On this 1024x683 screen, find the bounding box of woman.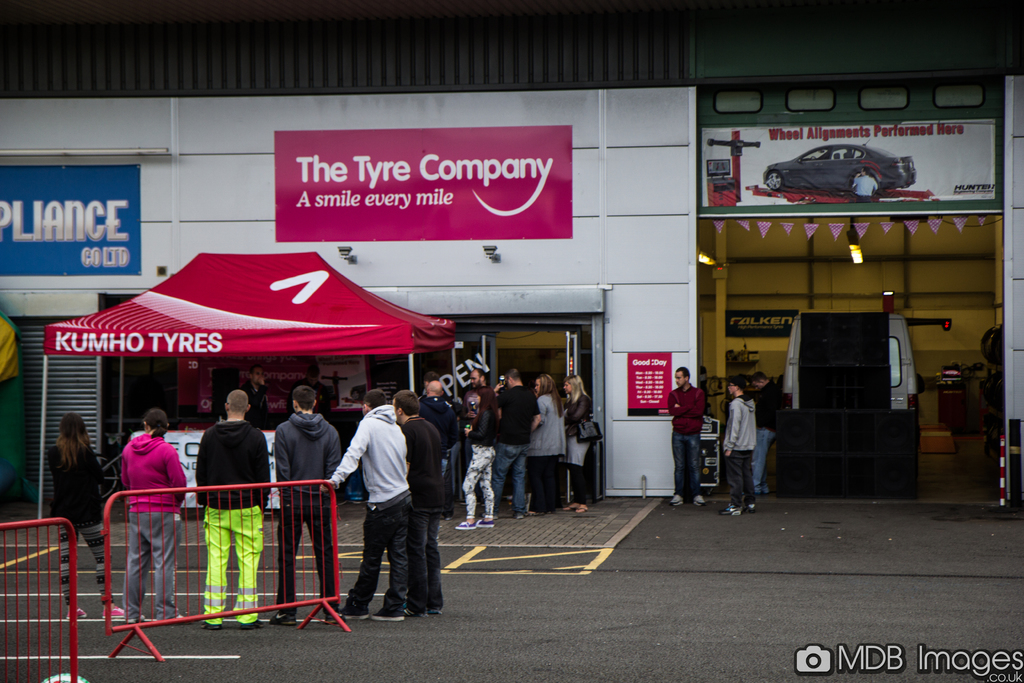
Bounding box: {"x1": 556, "y1": 370, "x2": 598, "y2": 517}.
